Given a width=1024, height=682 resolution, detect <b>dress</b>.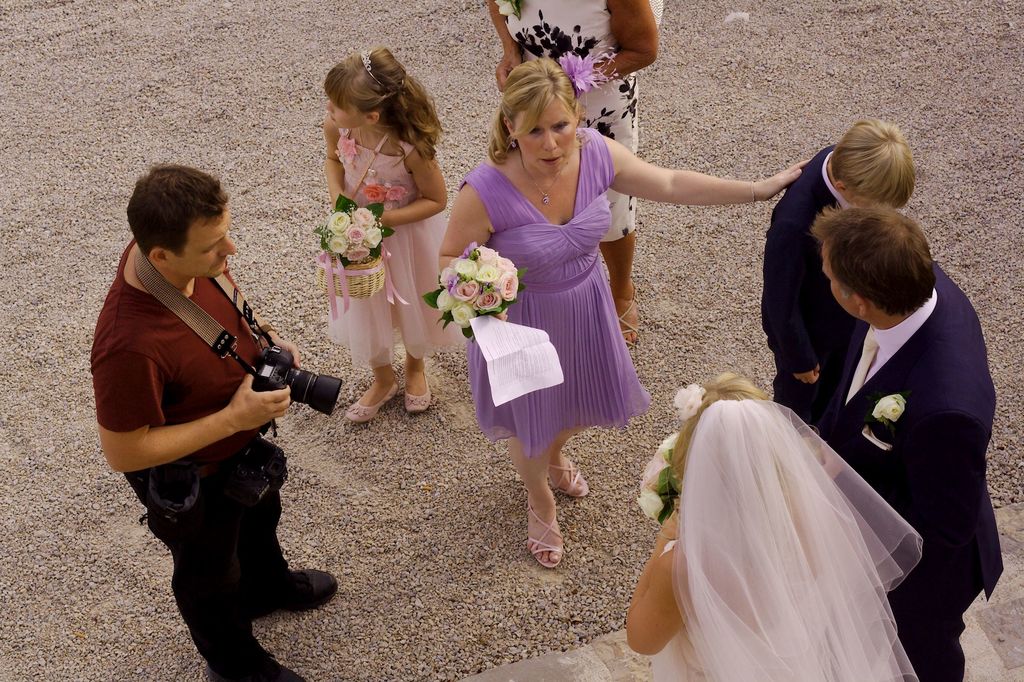
box(650, 535, 838, 681).
